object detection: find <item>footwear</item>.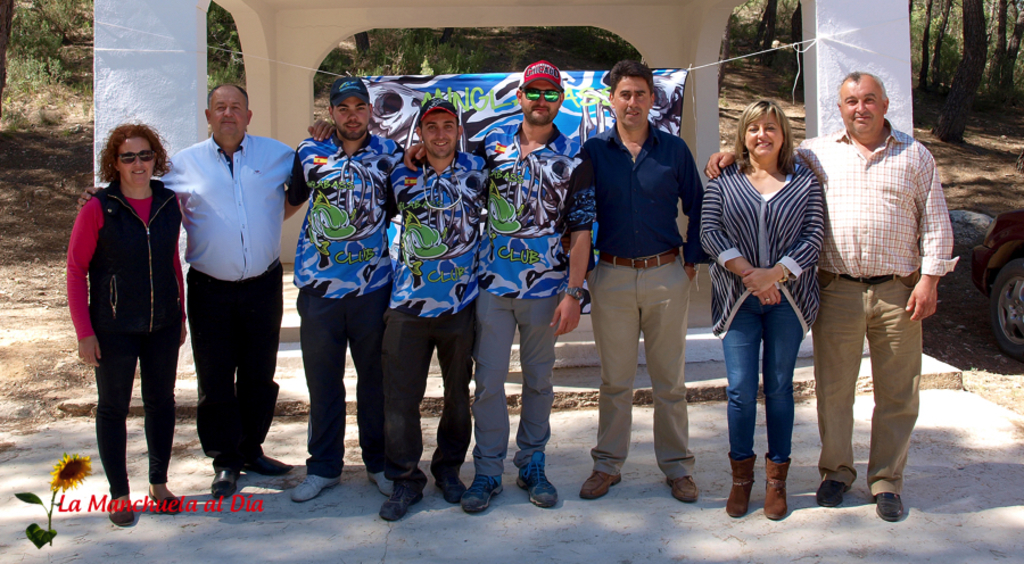
375, 473, 427, 522.
